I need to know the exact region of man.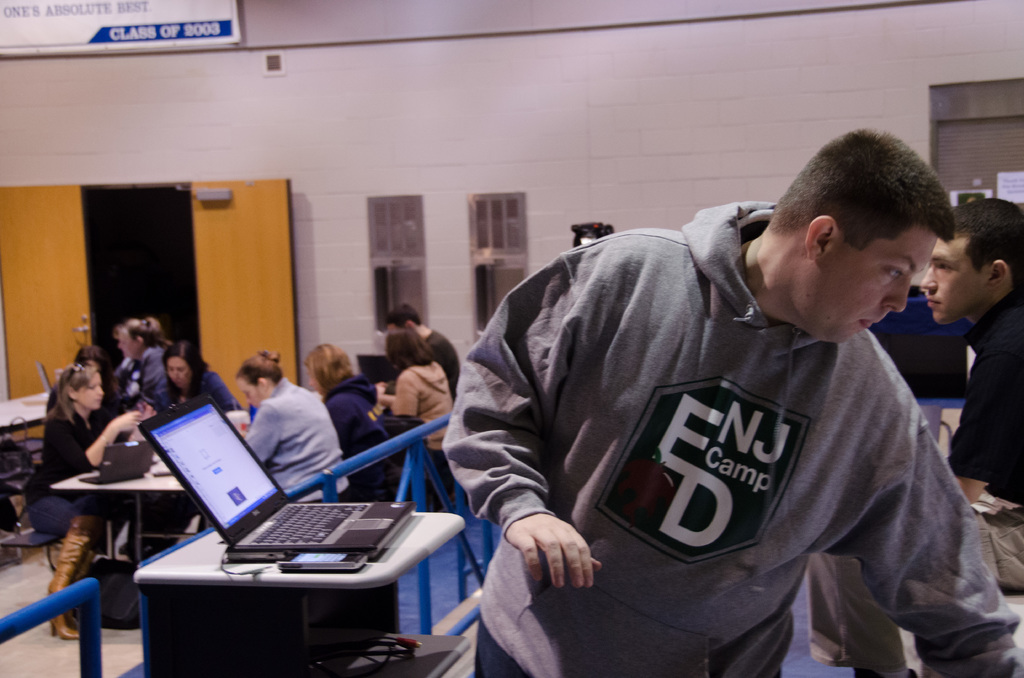
Region: detection(863, 271, 975, 402).
